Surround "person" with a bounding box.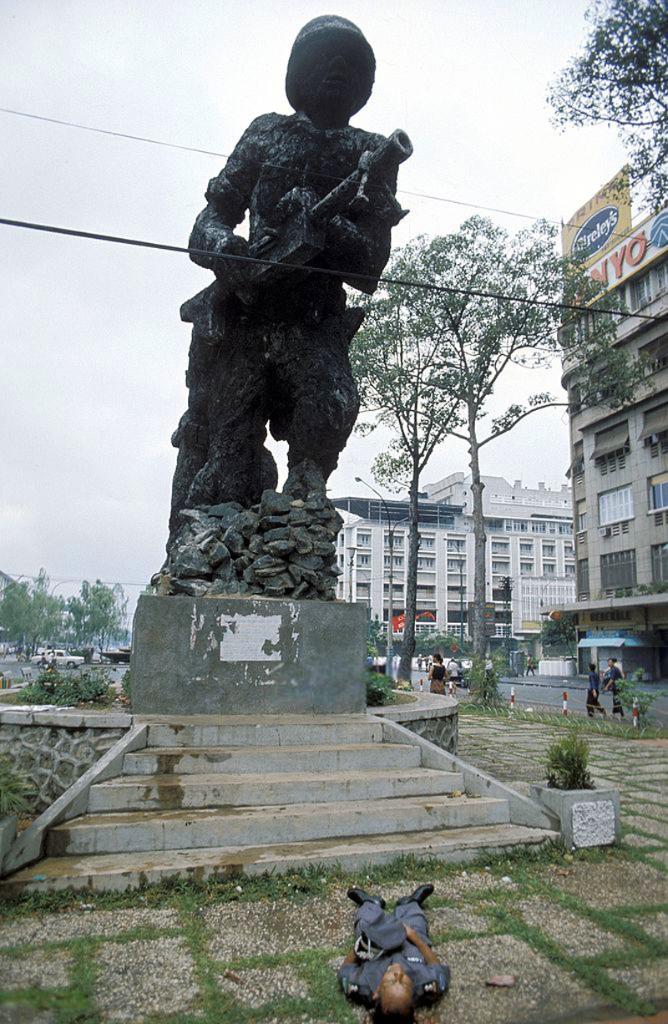
{"left": 425, "top": 656, "right": 448, "bottom": 692}.
